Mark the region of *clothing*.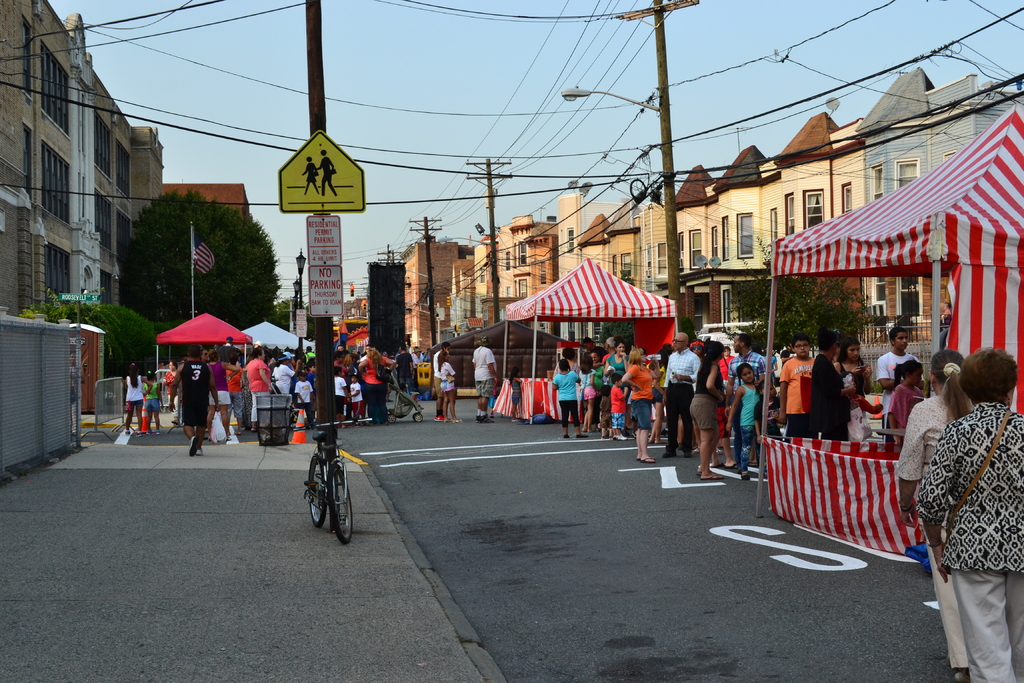
Region: x1=440 y1=359 x2=455 y2=390.
